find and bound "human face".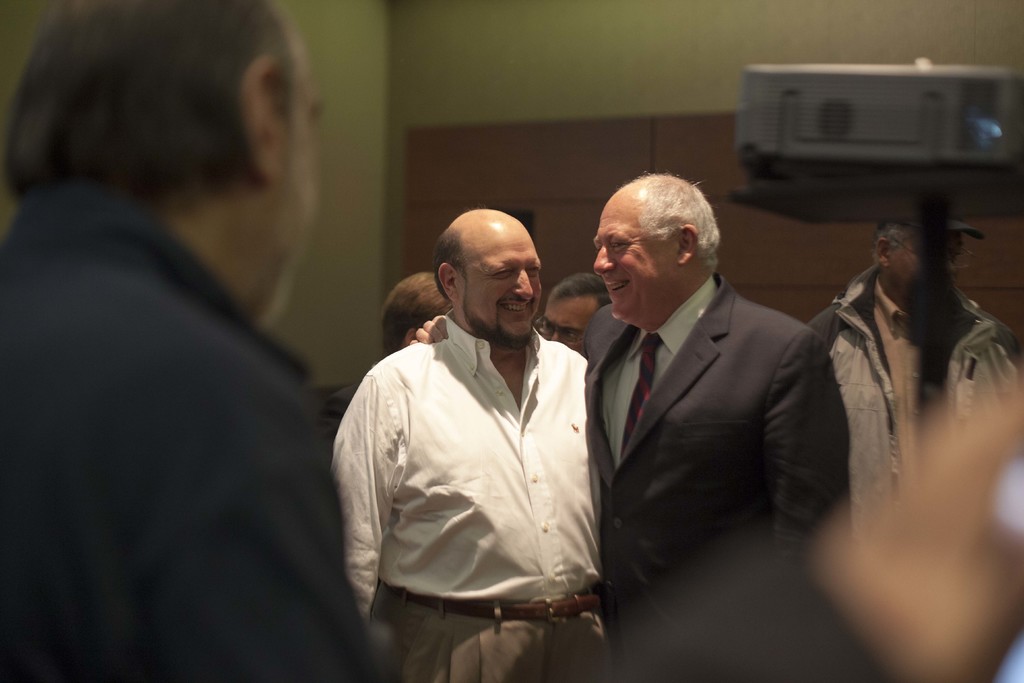
Bound: x1=589 y1=190 x2=676 y2=325.
